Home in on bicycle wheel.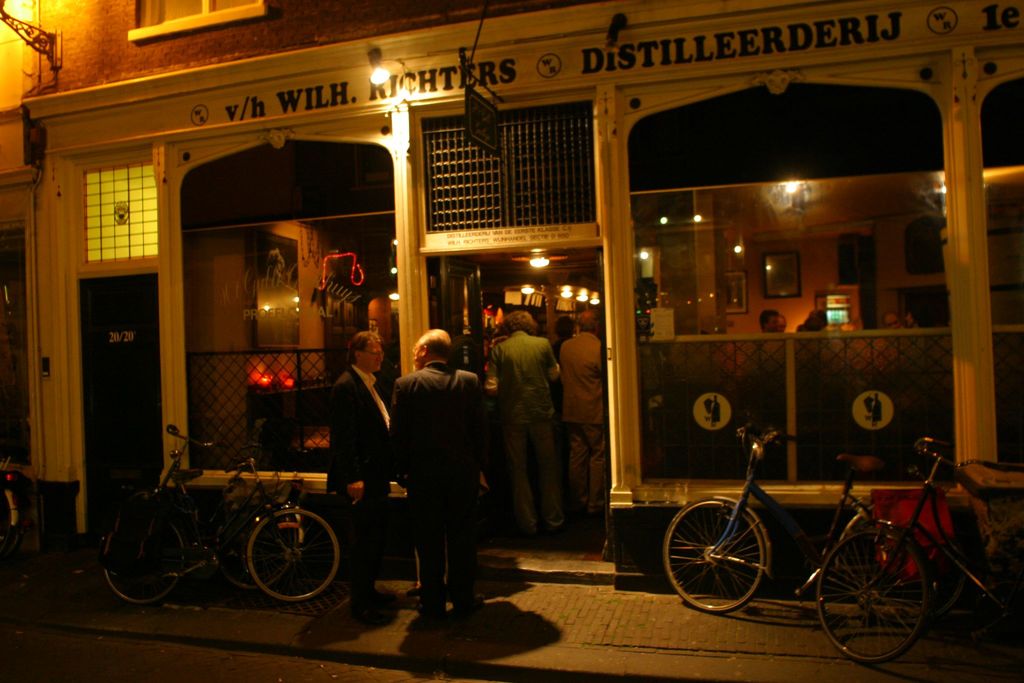
Homed in at box=[662, 494, 766, 616].
